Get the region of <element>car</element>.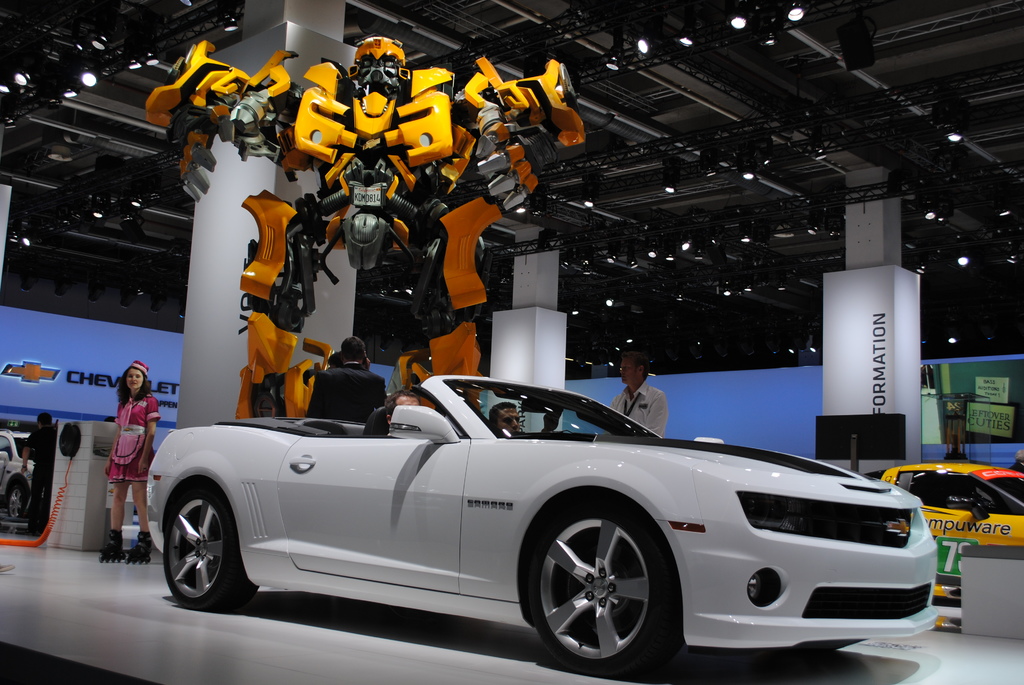
[left=878, top=459, right=1023, bottom=543].
